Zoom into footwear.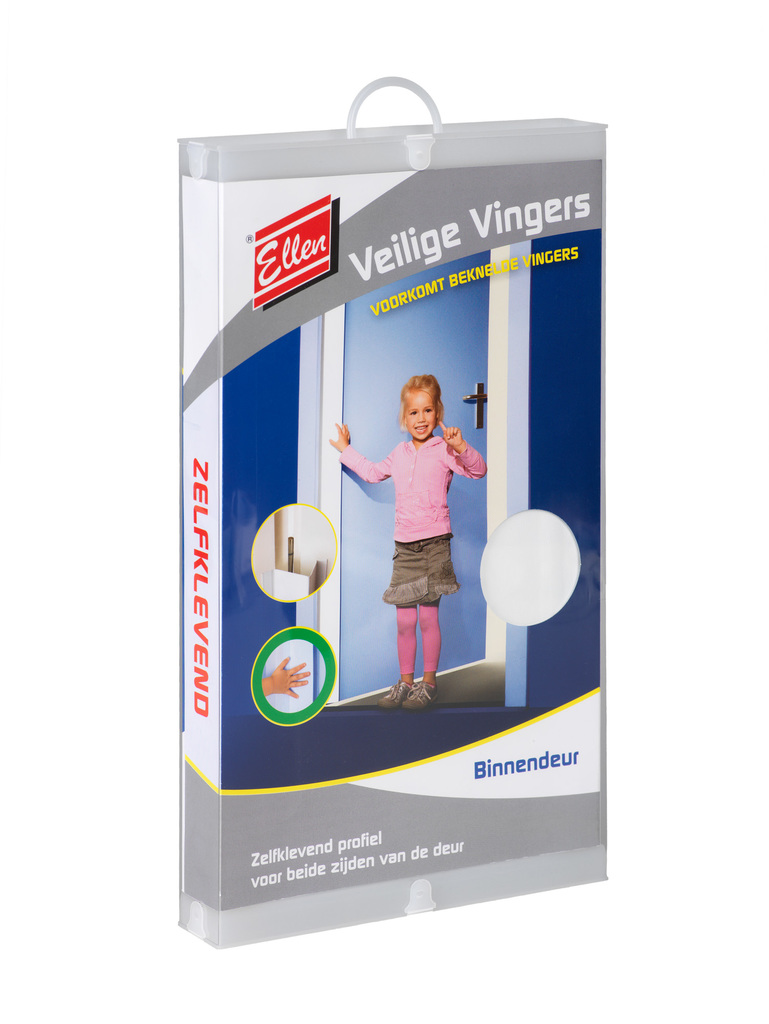
Zoom target: (404, 682, 434, 713).
